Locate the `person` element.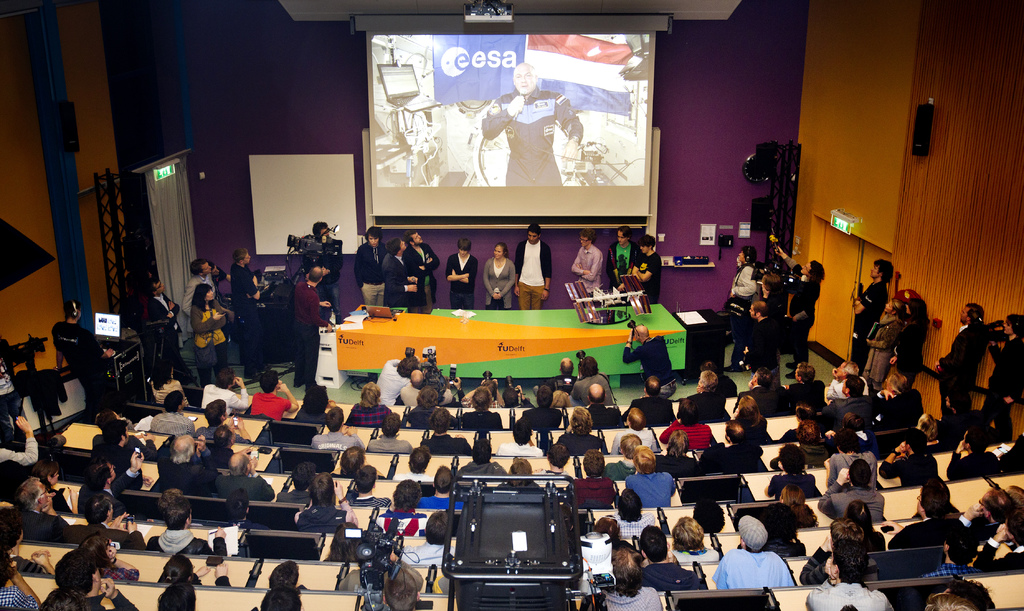
Element bbox: [722, 245, 758, 370].
